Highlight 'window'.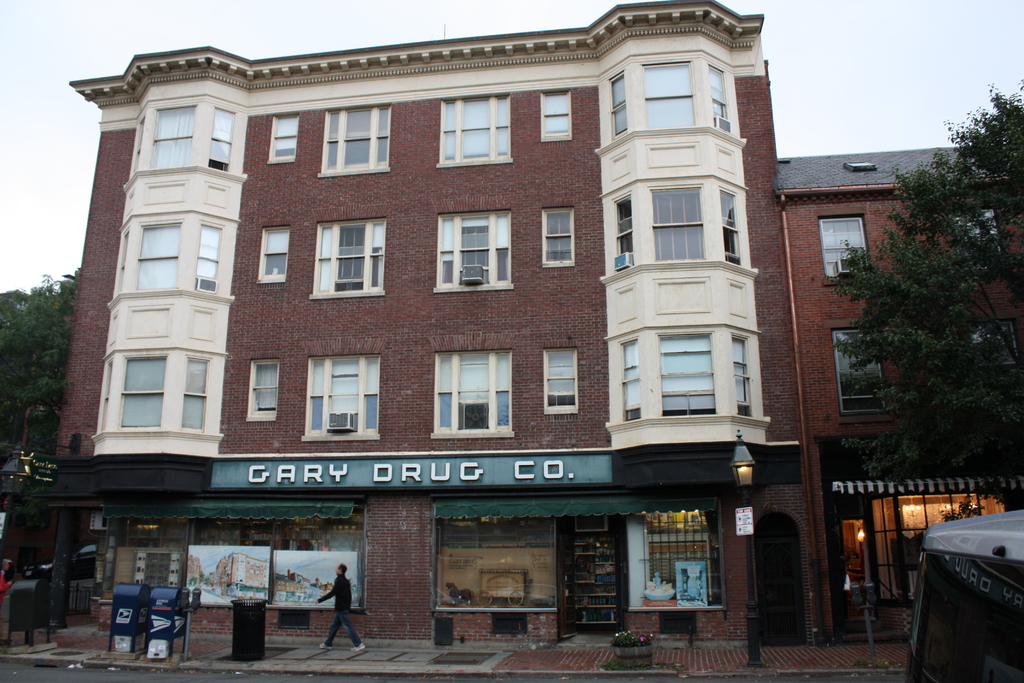
Highlighted region: bbox(150, 97, 204, 172).
